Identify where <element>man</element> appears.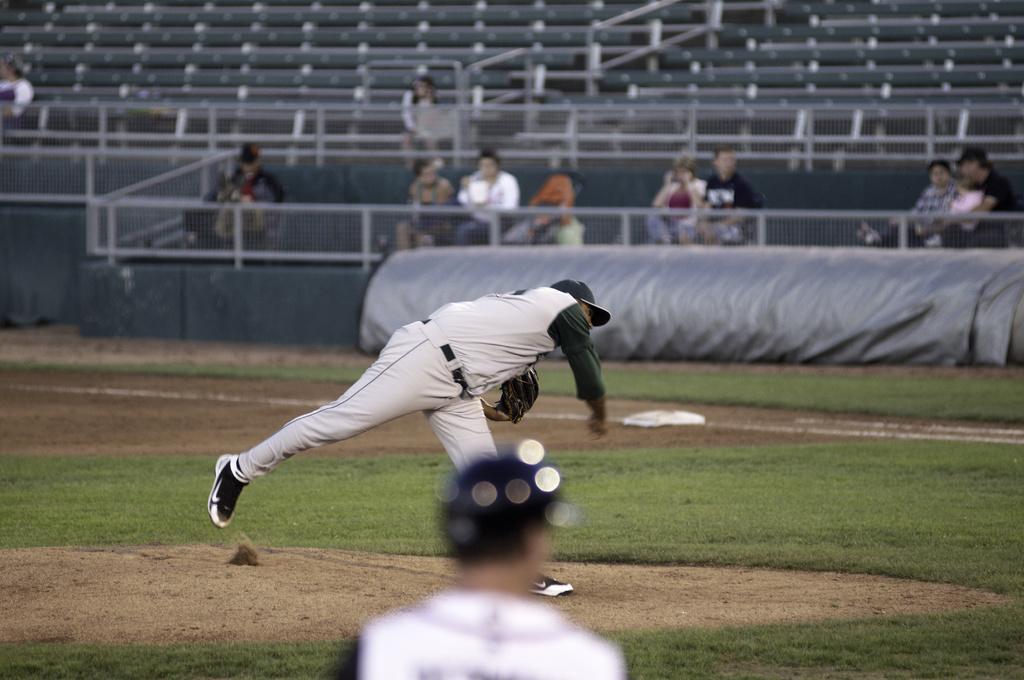
Appears at 454/146/519/245.
